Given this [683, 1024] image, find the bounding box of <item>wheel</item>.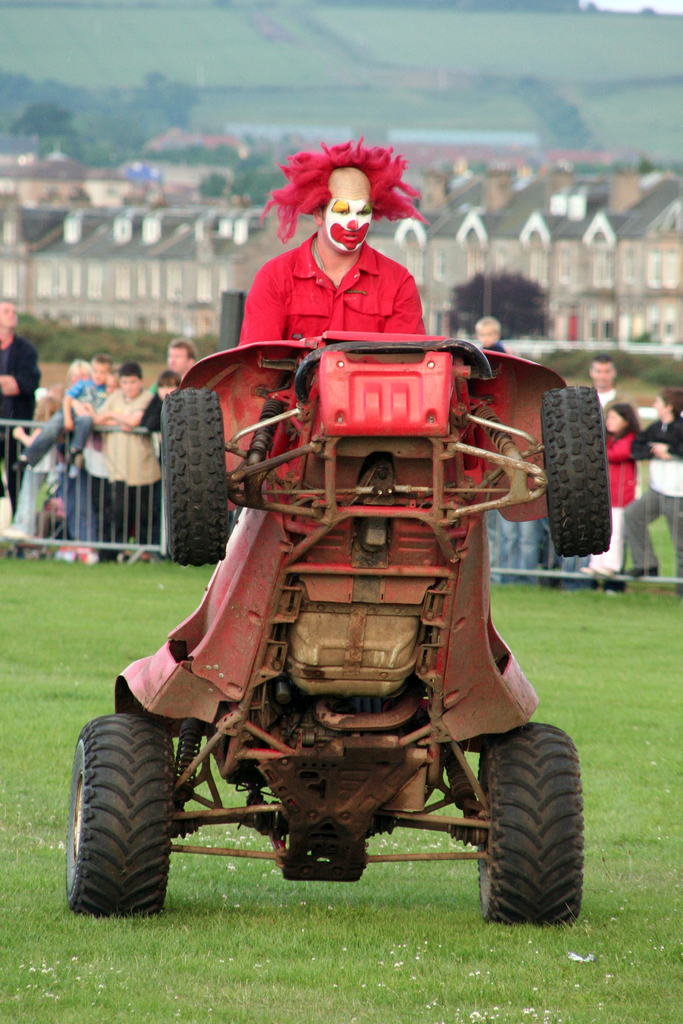
535, 387, 613, 557.
